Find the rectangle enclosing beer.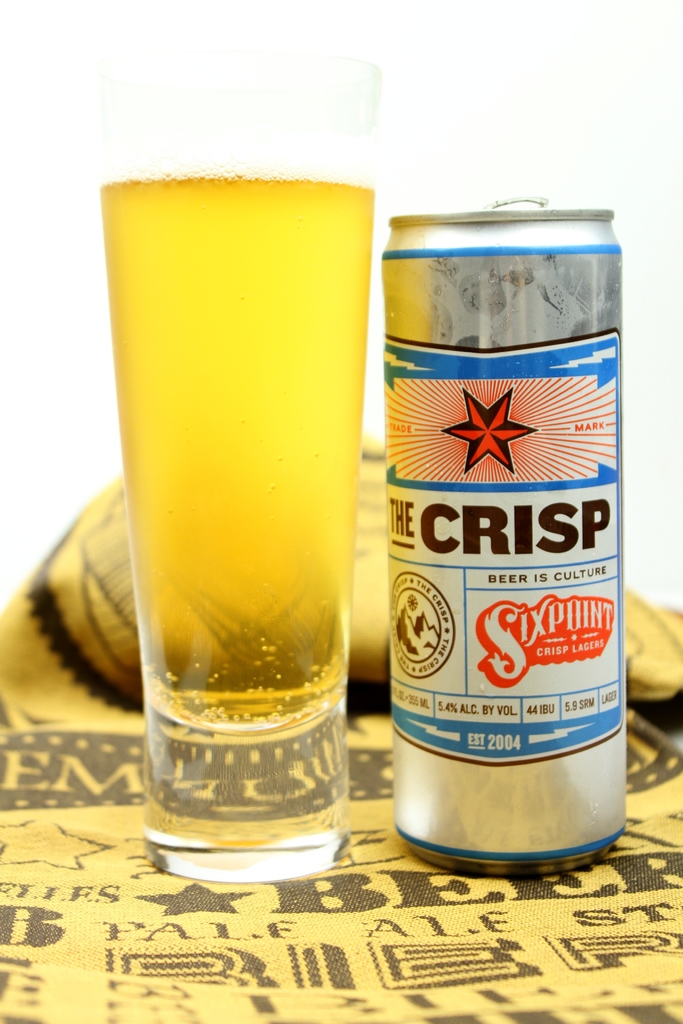
<box>379,200,626,881</box>.
